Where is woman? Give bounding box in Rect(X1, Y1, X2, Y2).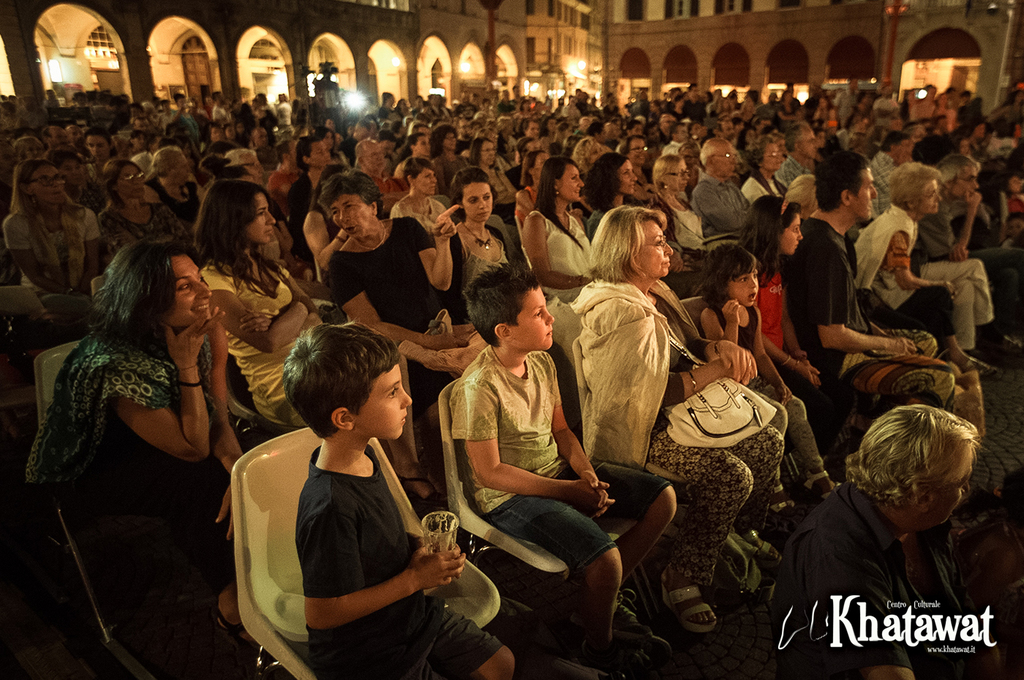
Rect(80, 126, 116, 165).
